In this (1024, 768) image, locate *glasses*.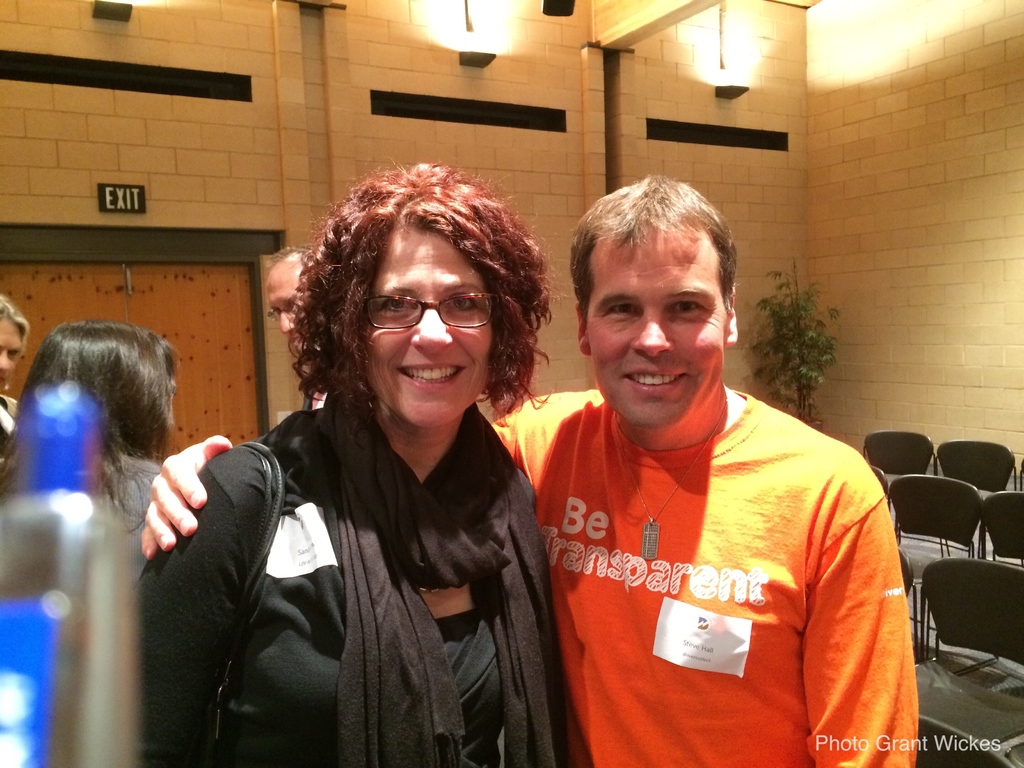
Bounding box: (356, 286, 496, 345).
